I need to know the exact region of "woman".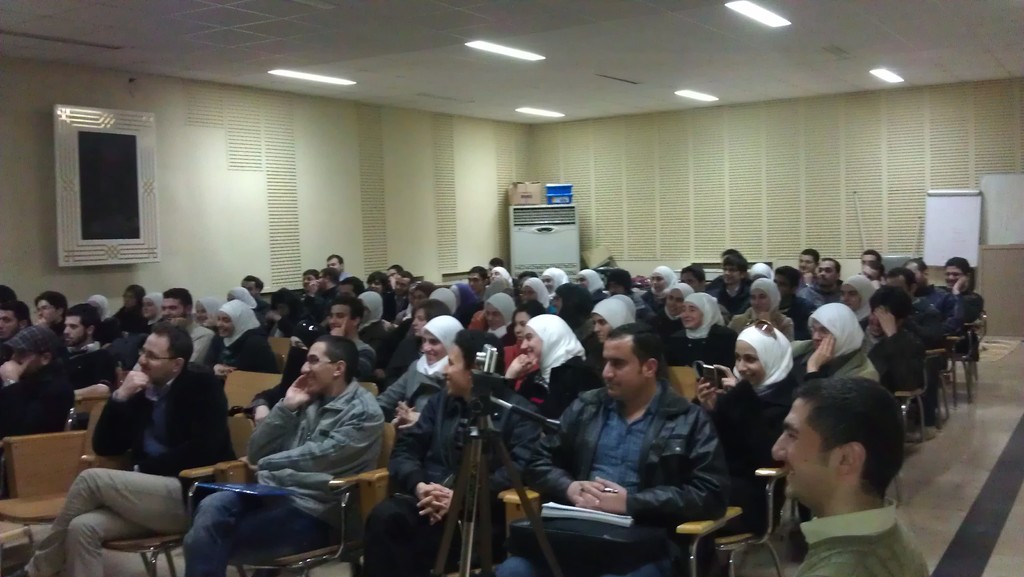
Region: (575, 270, 610, 306).
